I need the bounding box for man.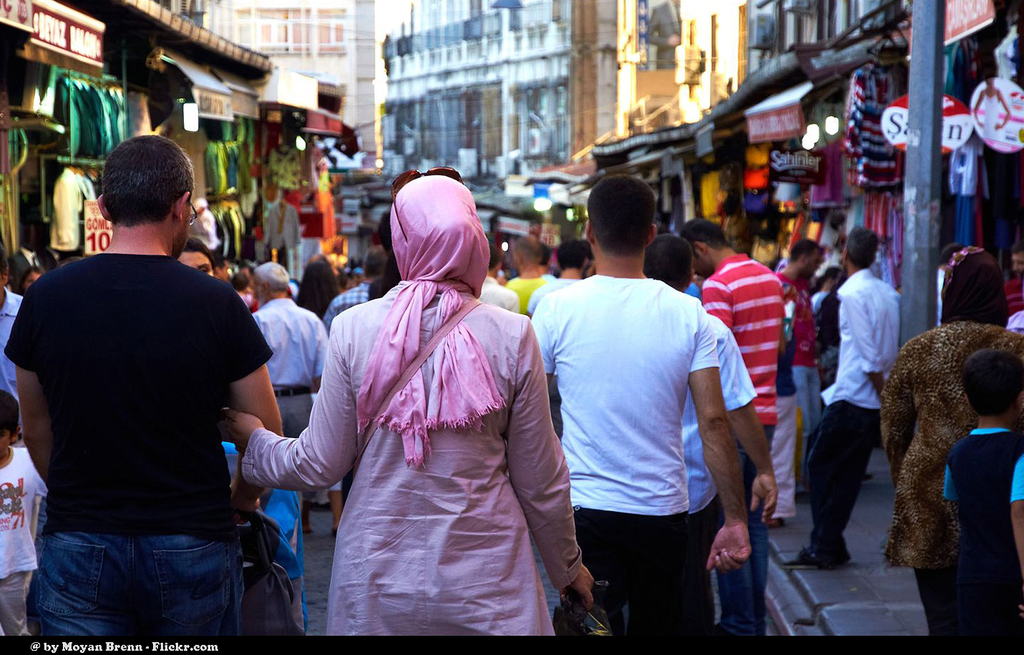
Here it is: (9, 129, 294, 647).
